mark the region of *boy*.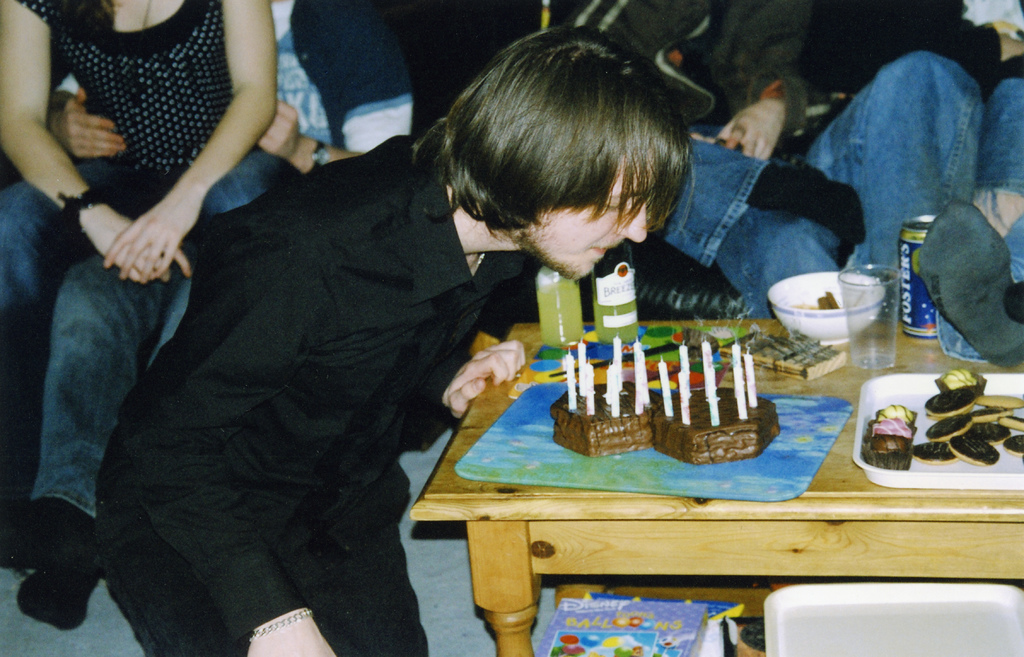
Region: BBox(89, 16, 695, 656).
